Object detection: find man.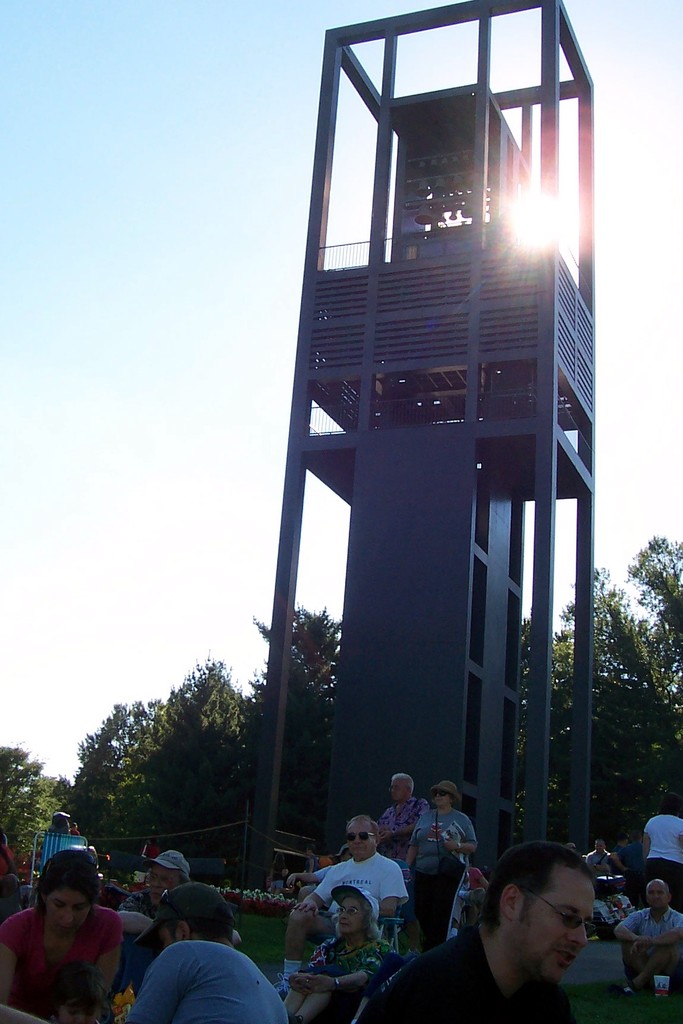
box=[599, 867, 682, 1008].
